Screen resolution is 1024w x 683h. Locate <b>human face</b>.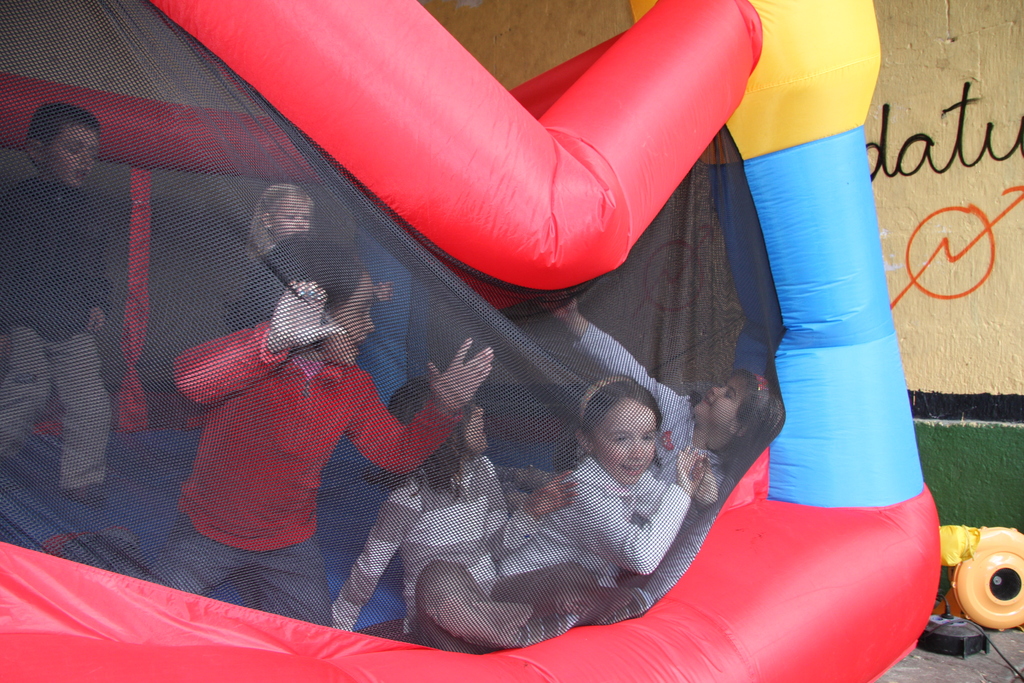
(588,398,657,484).
